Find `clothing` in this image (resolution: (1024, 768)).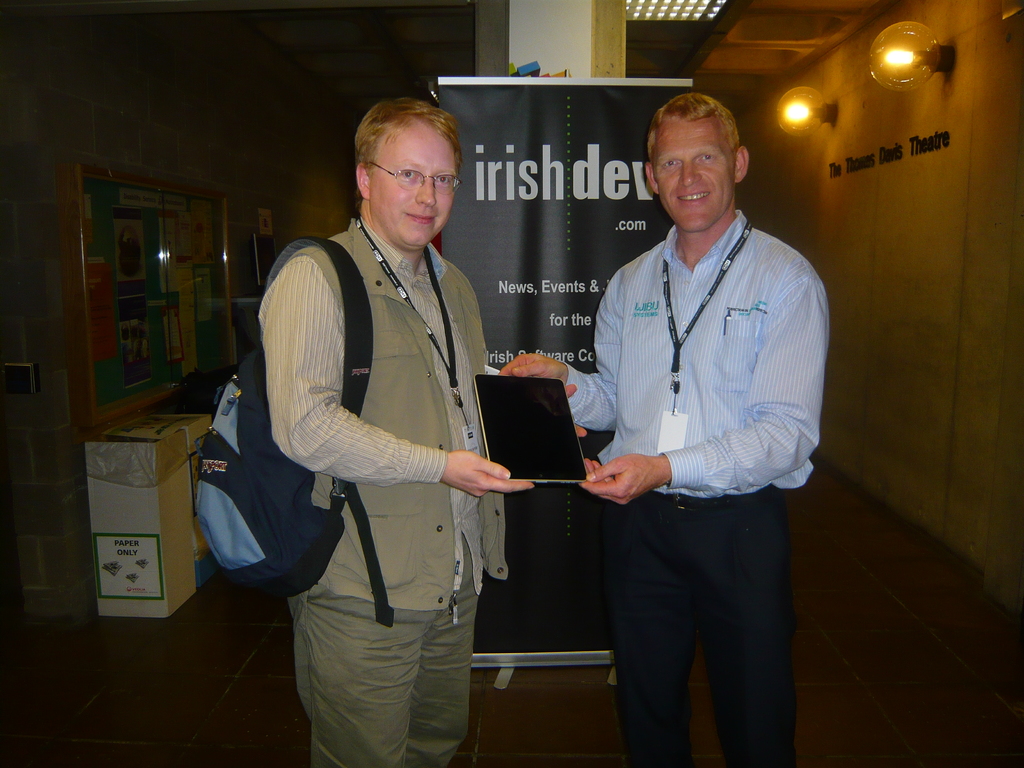
box(255, 209, 514, 767).
